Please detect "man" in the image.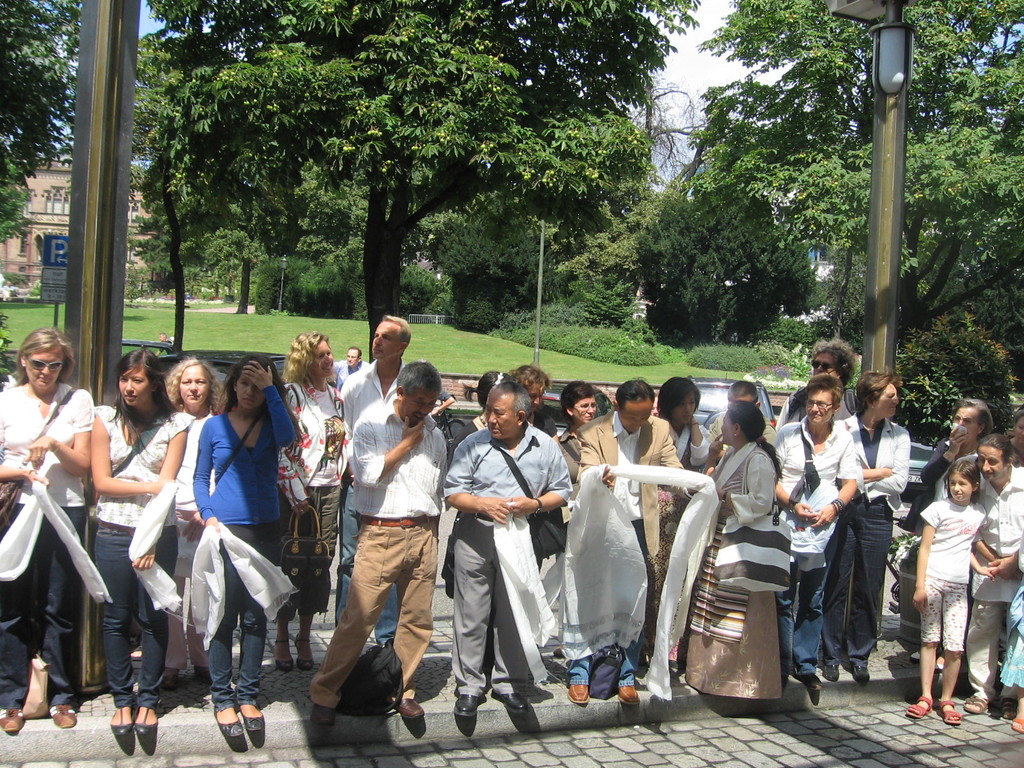
box(330, 342, 366, 380).
